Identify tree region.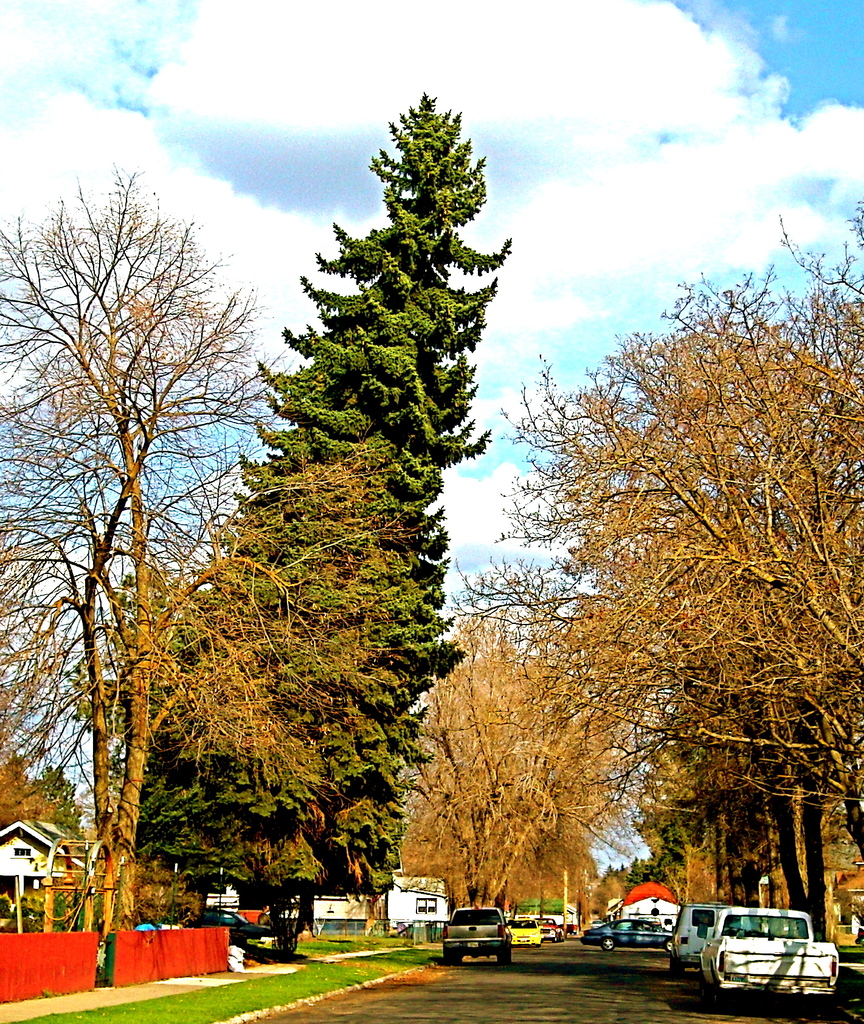
Region: 445, 444, 807, 922.
